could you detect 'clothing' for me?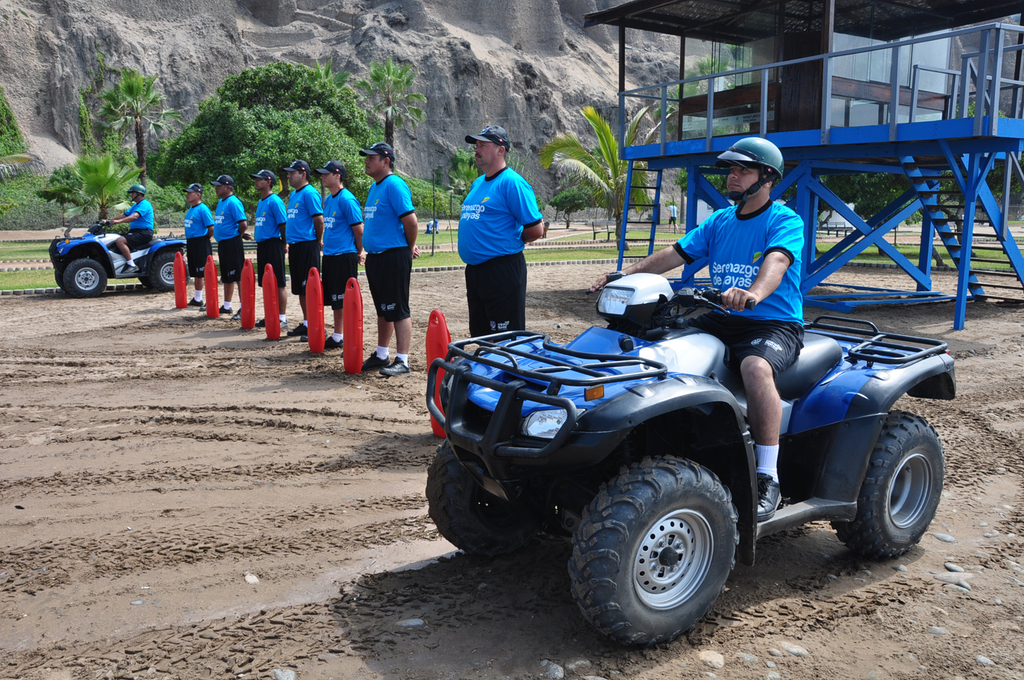
Detection result: left=321, top=187, right=362, bottom=312.
